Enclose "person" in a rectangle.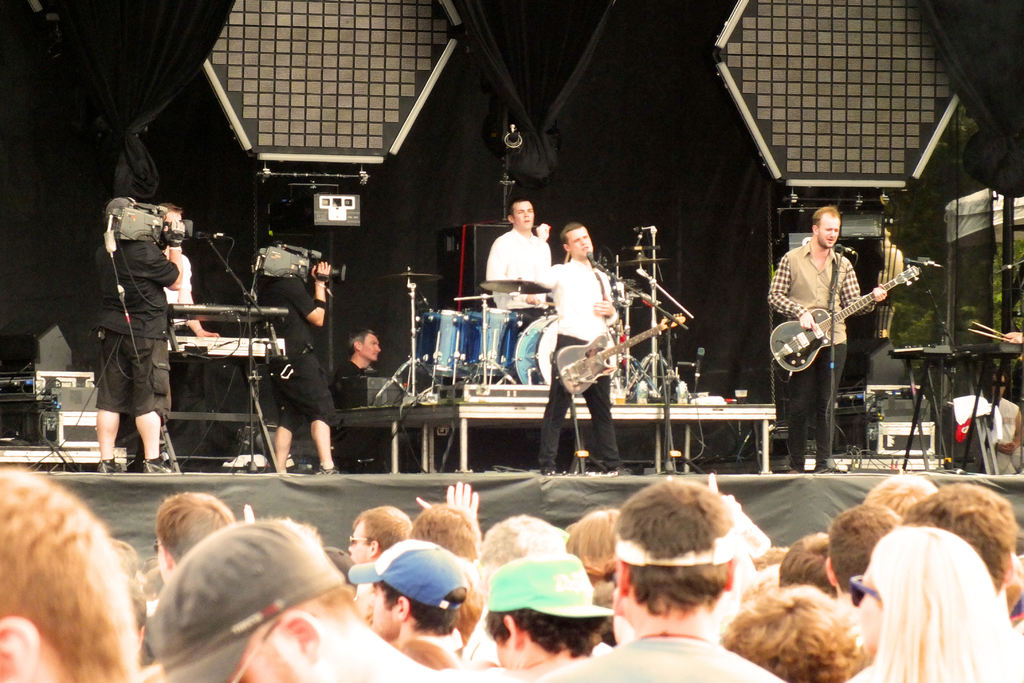
(x1=534, y1=222, x2=624, y2=478).
